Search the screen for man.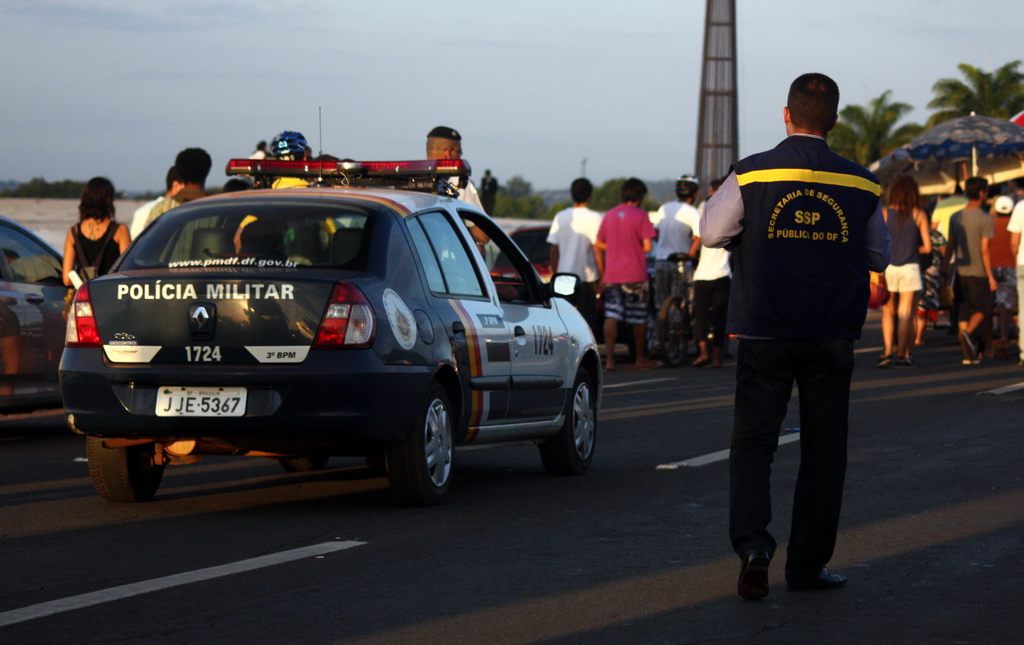
Found at x1=688 y1=178 x2=743 y2=375.
